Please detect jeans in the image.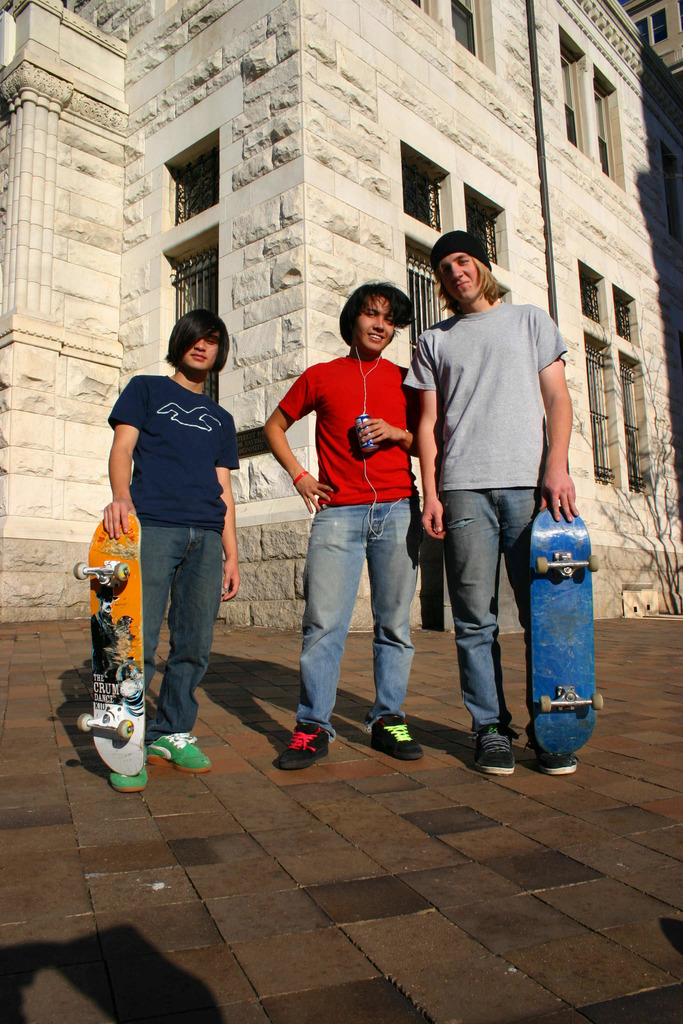
{"left": 436, "top": 493, "right": 538, "bottom": 727}.
